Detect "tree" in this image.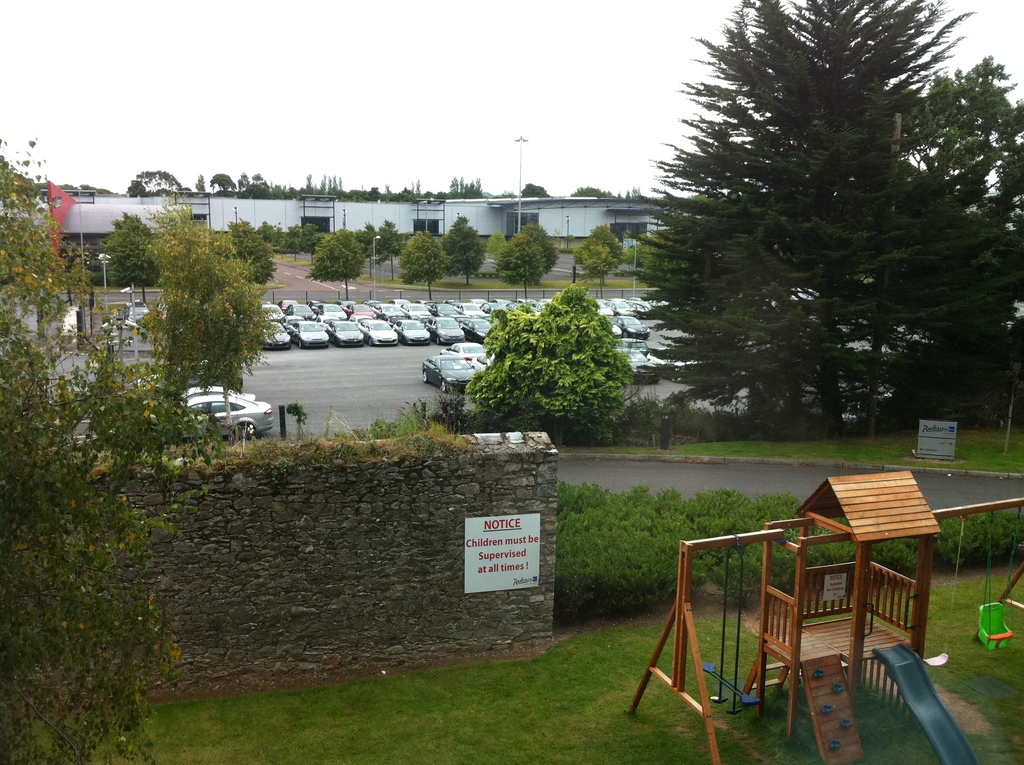
Detection: bbox=[591, 221, 625, 285].
